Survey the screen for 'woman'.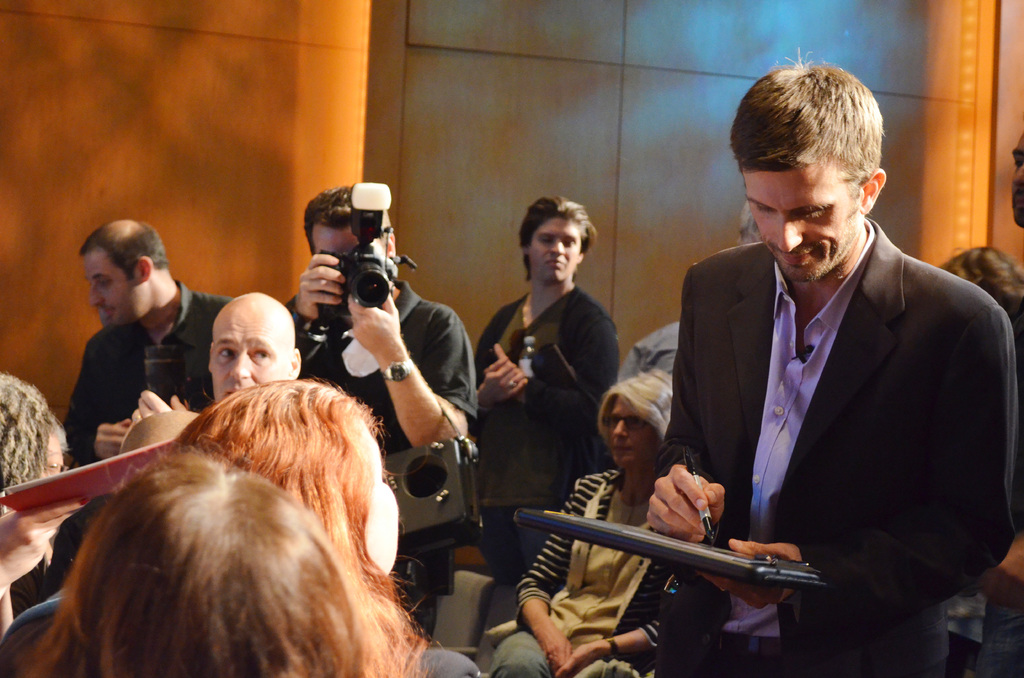
Survey found: left=493, top=364, right=680, bottom=677.
